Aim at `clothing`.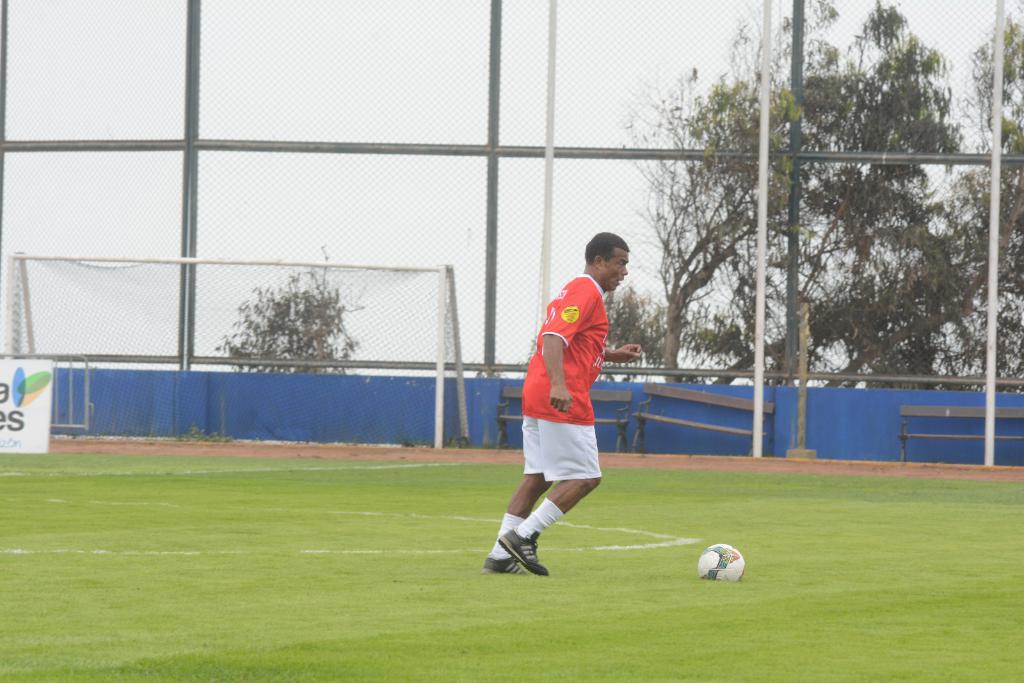
Aimed at select_region(518, 271, 623, 521).
